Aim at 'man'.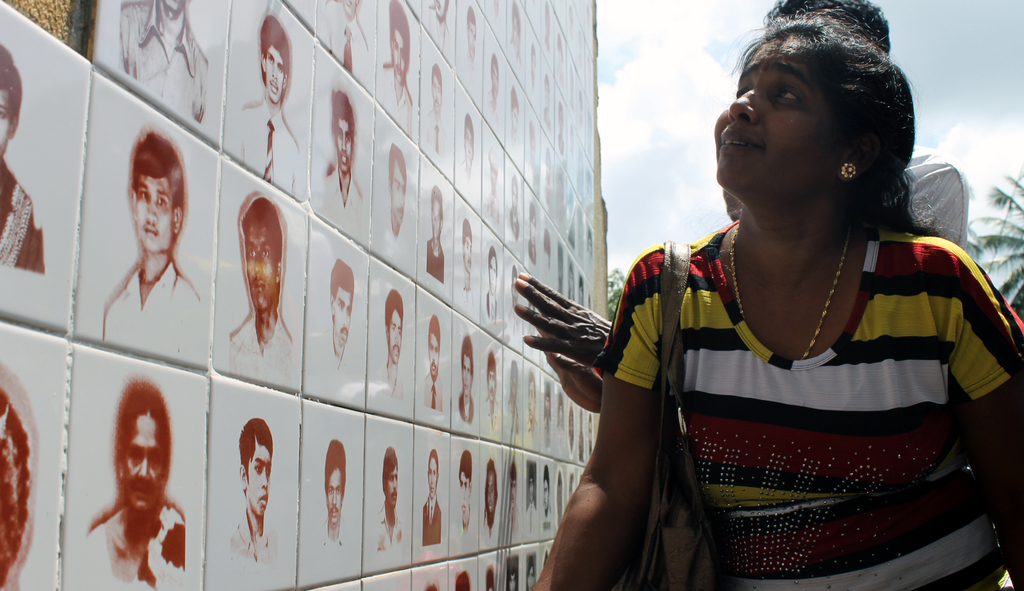
Aimed at {"left": 466, "top": 8, "right": 473, "bottom": 60}.
